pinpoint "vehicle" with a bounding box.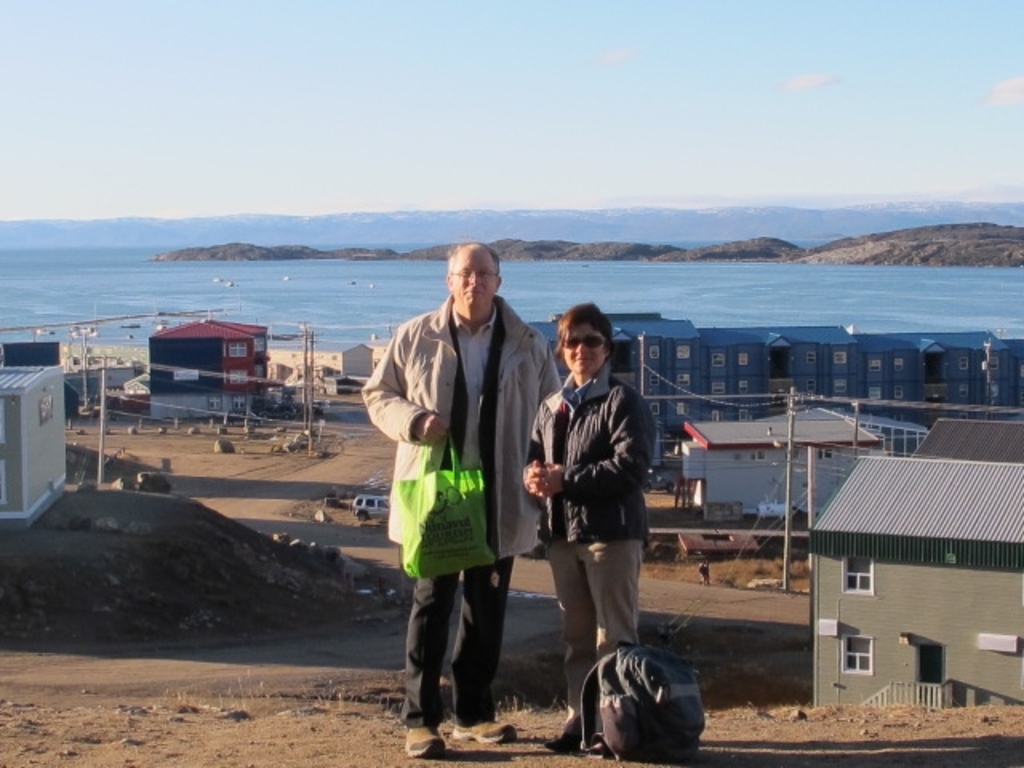
box(350, 490, 394, 523).
